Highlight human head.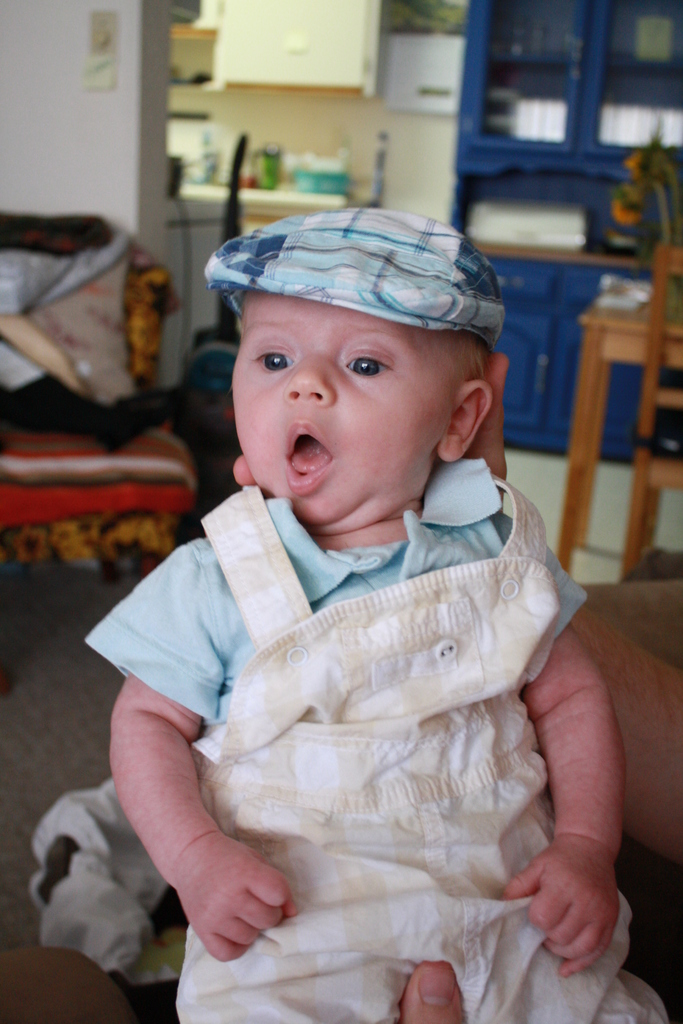
Highlighted region: 199,191,519,492.
